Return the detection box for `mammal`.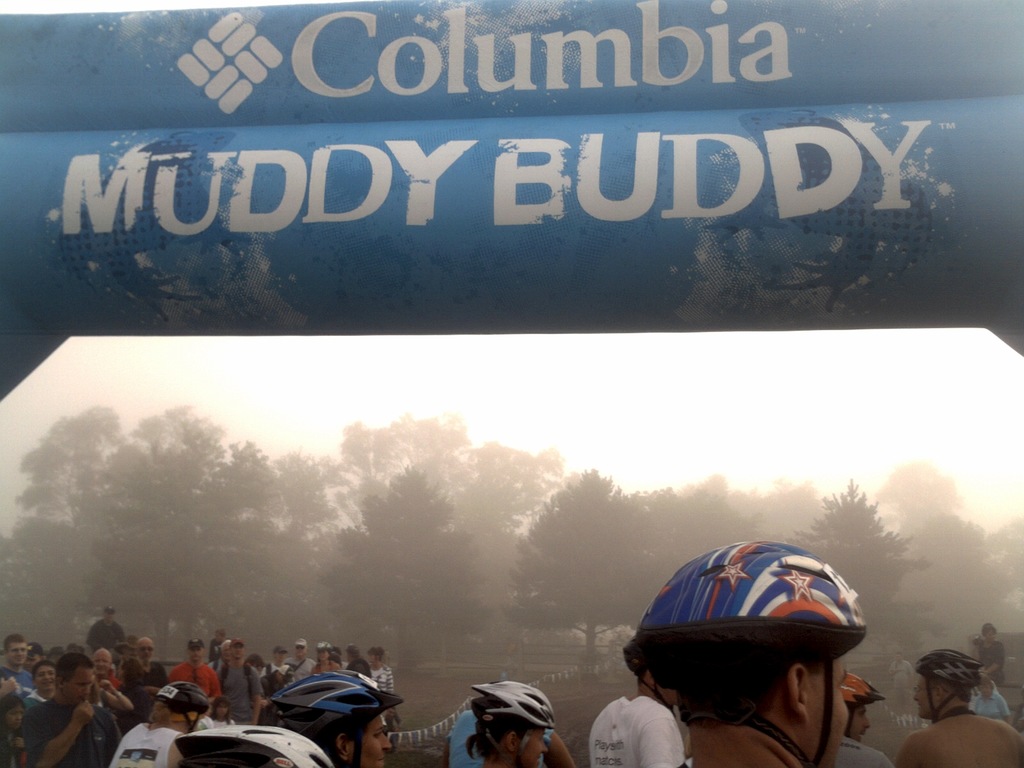
rect(624, 546, 877, 767).
